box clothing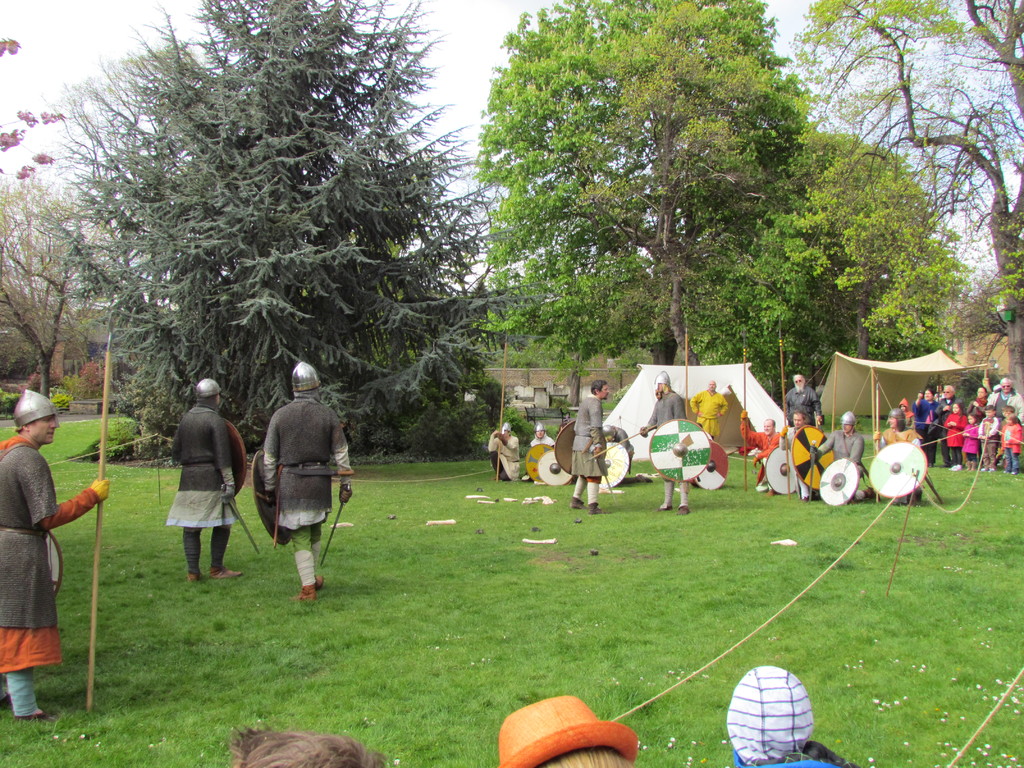
744, 419, 780, 488
